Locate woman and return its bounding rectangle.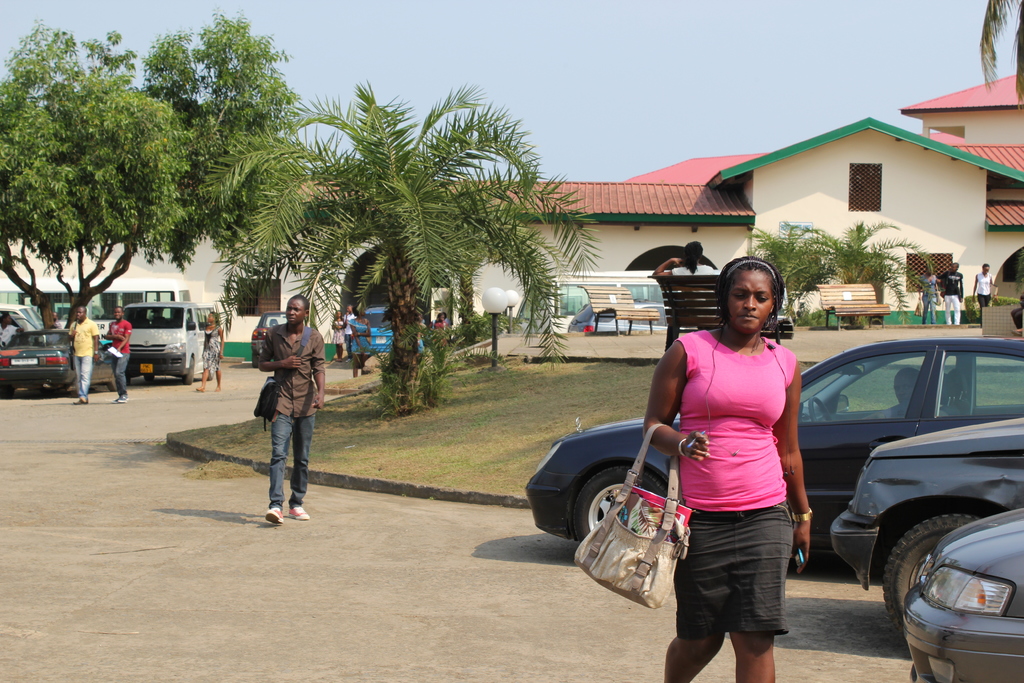
{"x1": 346, "y1": 304, "x2": 370, "y2": 379}.
